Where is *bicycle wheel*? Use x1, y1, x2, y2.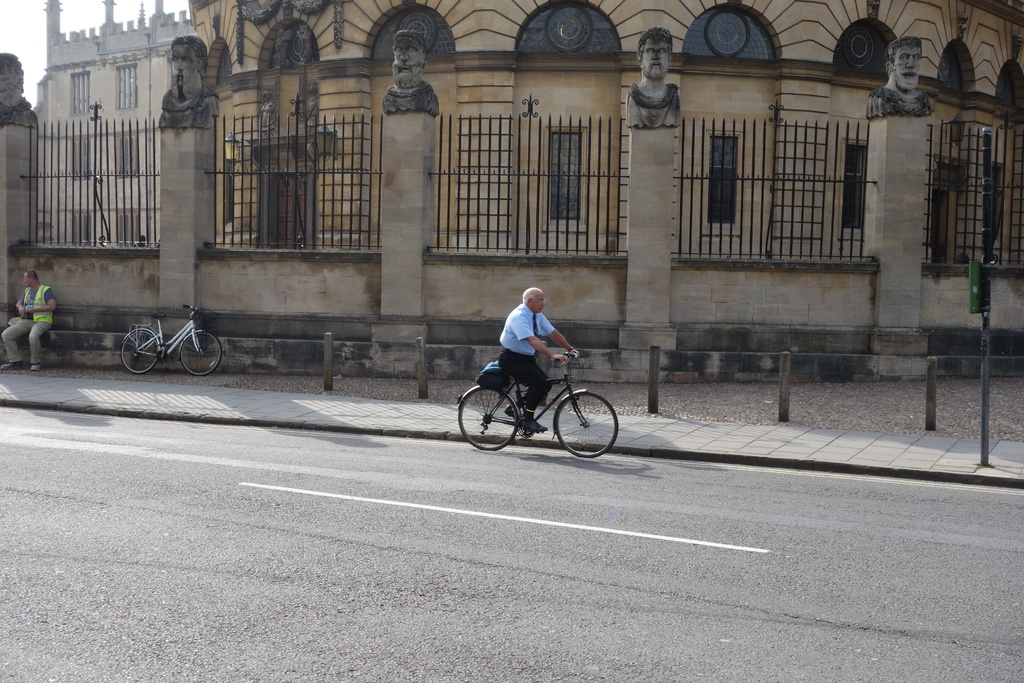
122, 327, 159, 370.
